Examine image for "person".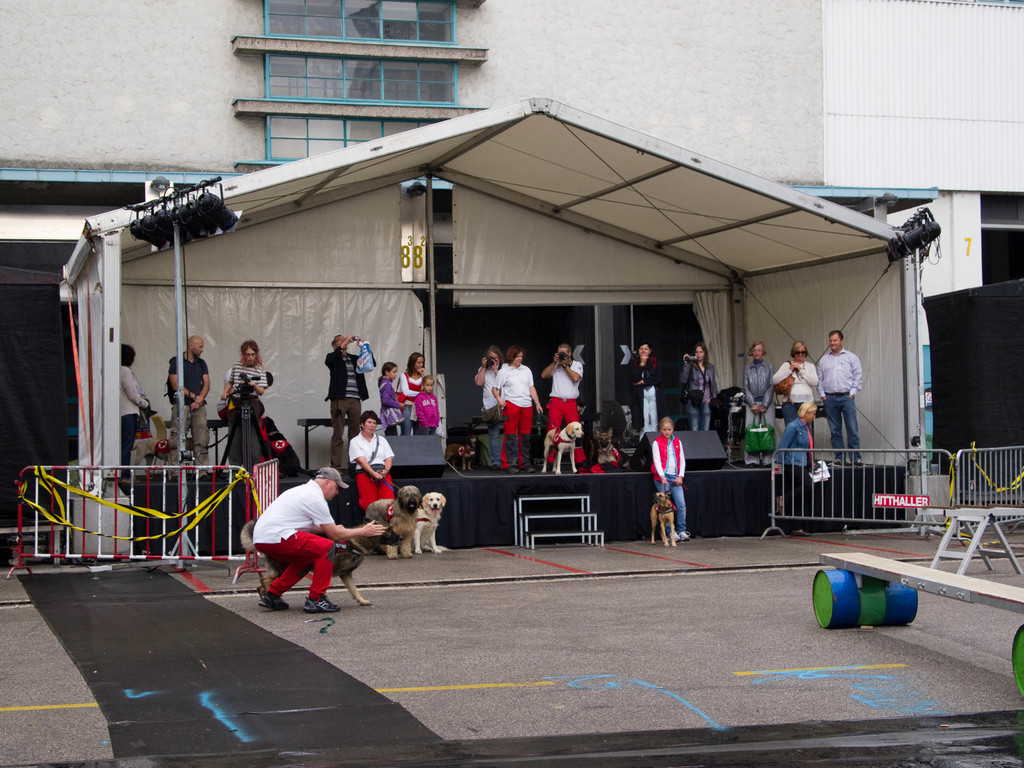
Examination result: detection(324, 333, 378, 458).
